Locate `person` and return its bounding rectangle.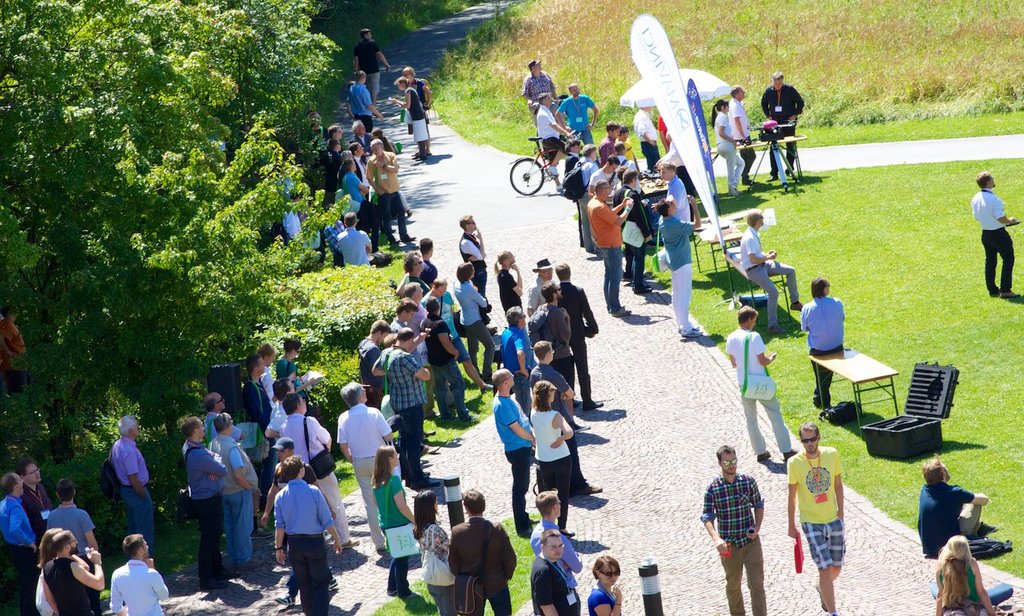
box(725, 313, 799, 464).
